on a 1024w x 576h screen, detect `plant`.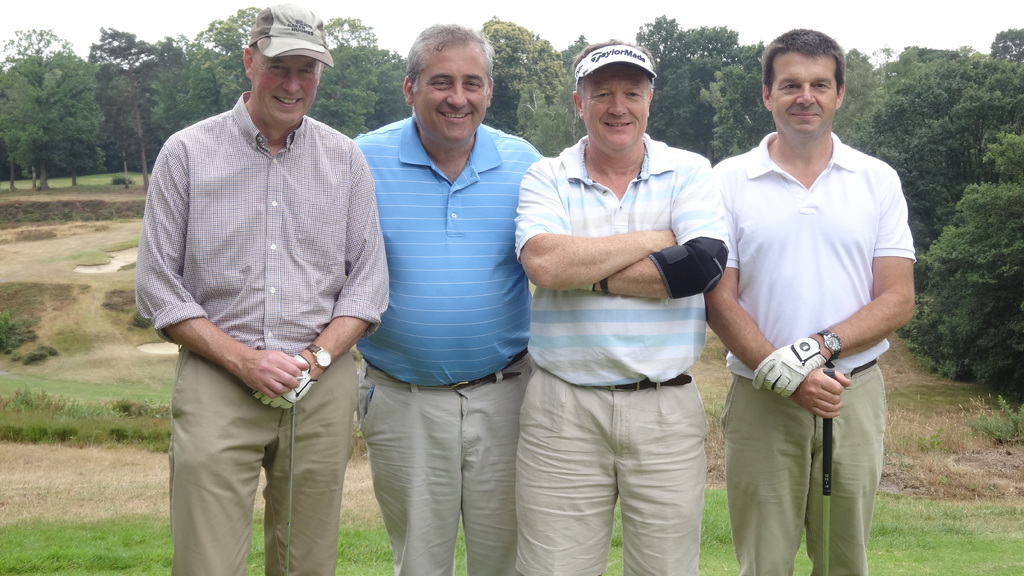
[0, 390, 173, 448].
